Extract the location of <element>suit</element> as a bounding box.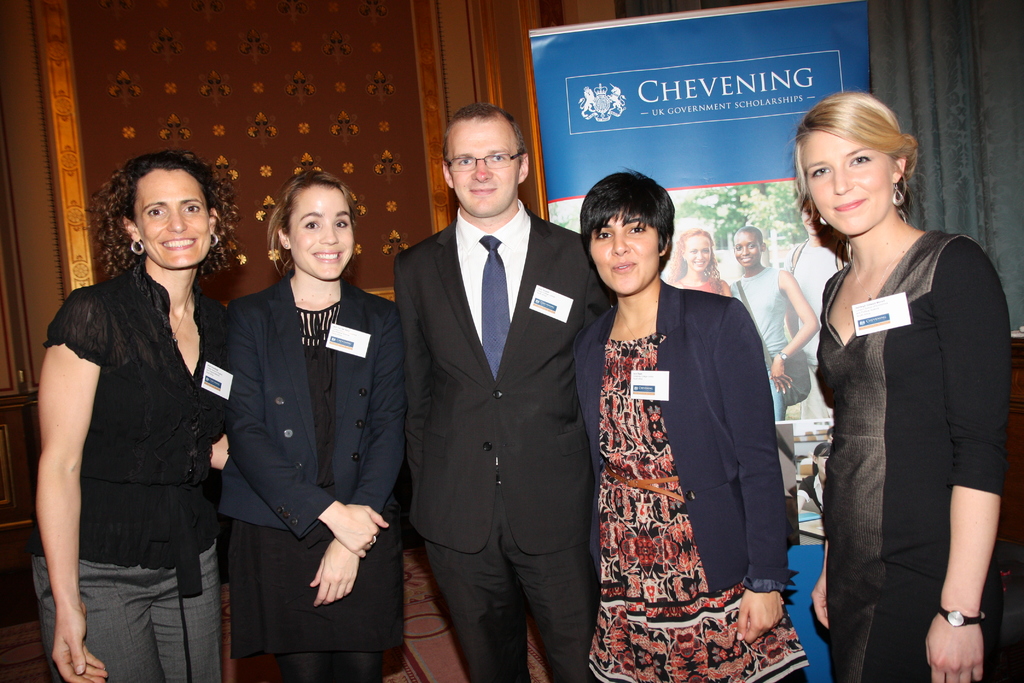
[x1=390, y1=203, x2=616, y2=550].
